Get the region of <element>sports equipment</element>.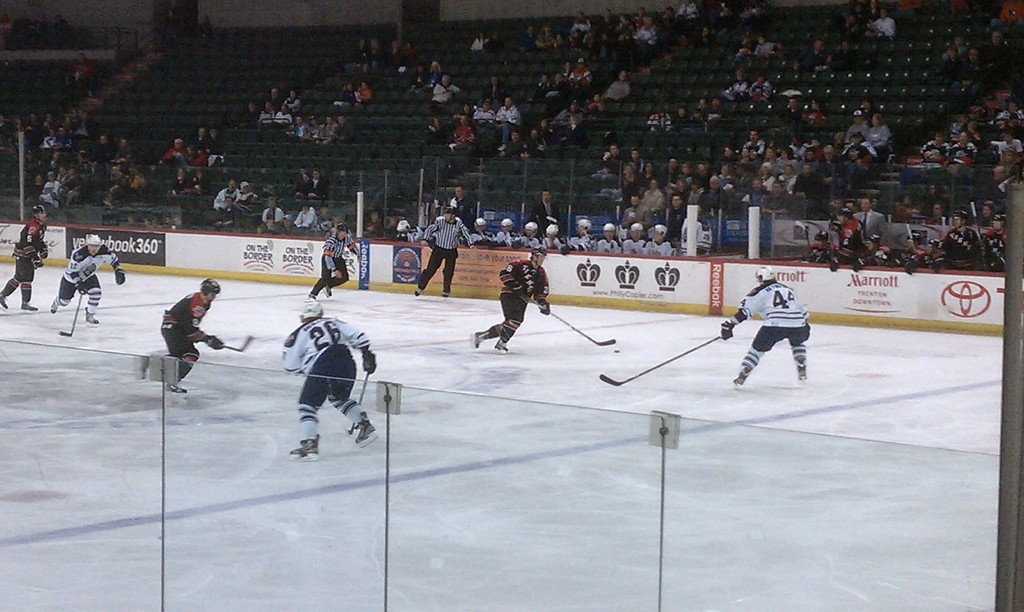
{"left": 731, "top": 369, "right": 748, "bottom": 390}.
